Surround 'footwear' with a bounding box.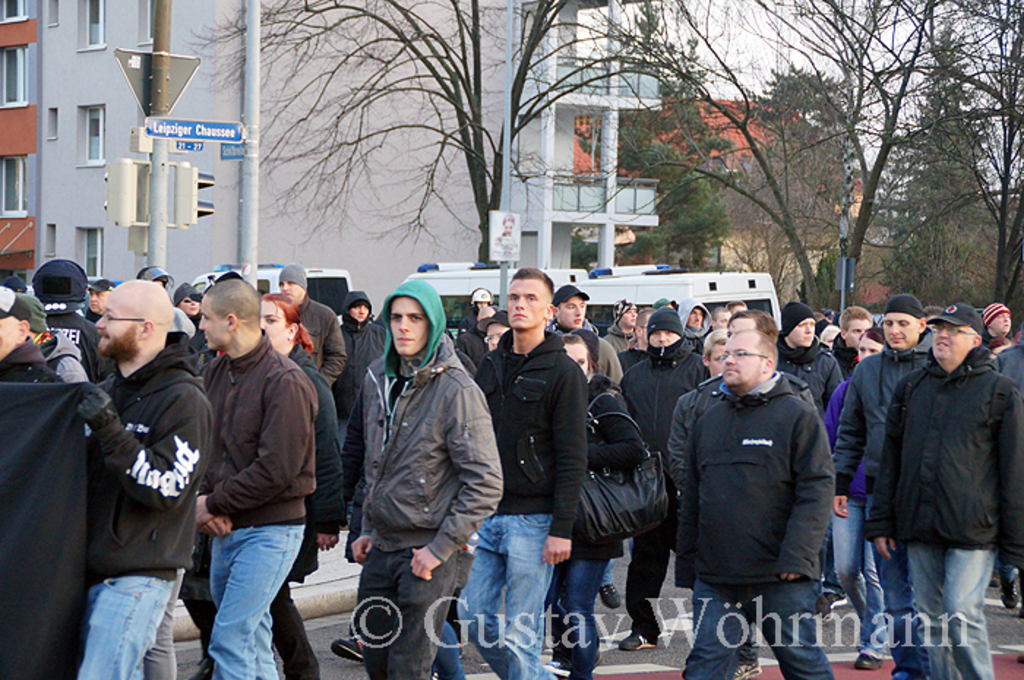
619, 630, 655, 652.
